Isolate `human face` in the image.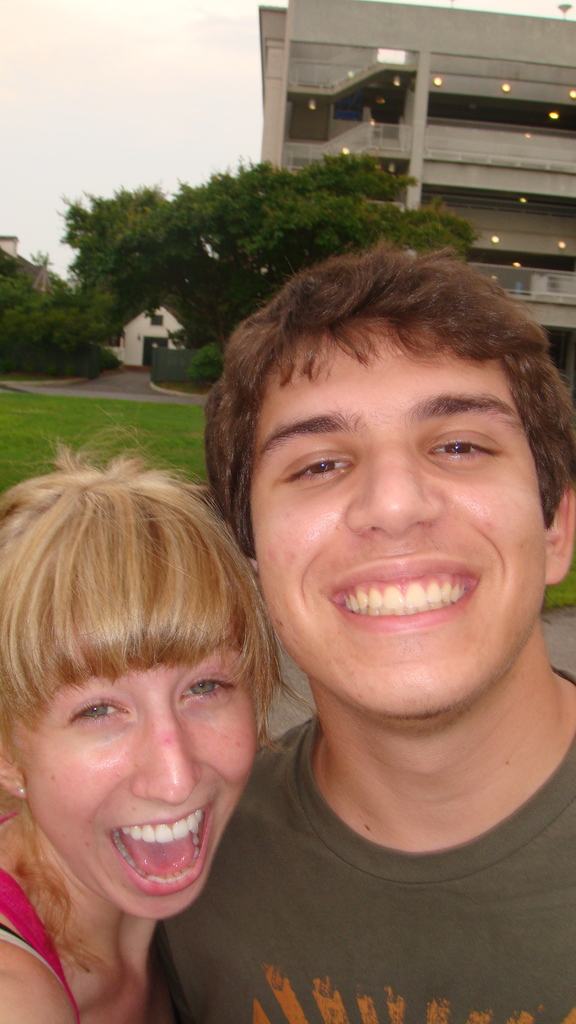
Isolated region: bbox=(250, 319, 548, 717).
